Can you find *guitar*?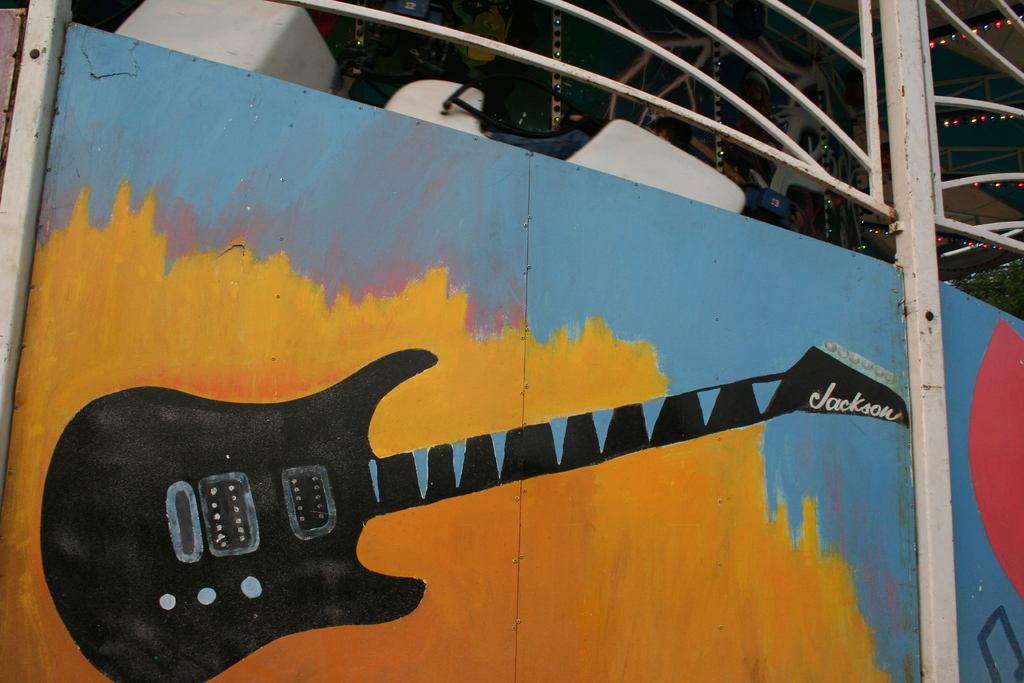
Yes, bounding box: 39/343/916/682.
